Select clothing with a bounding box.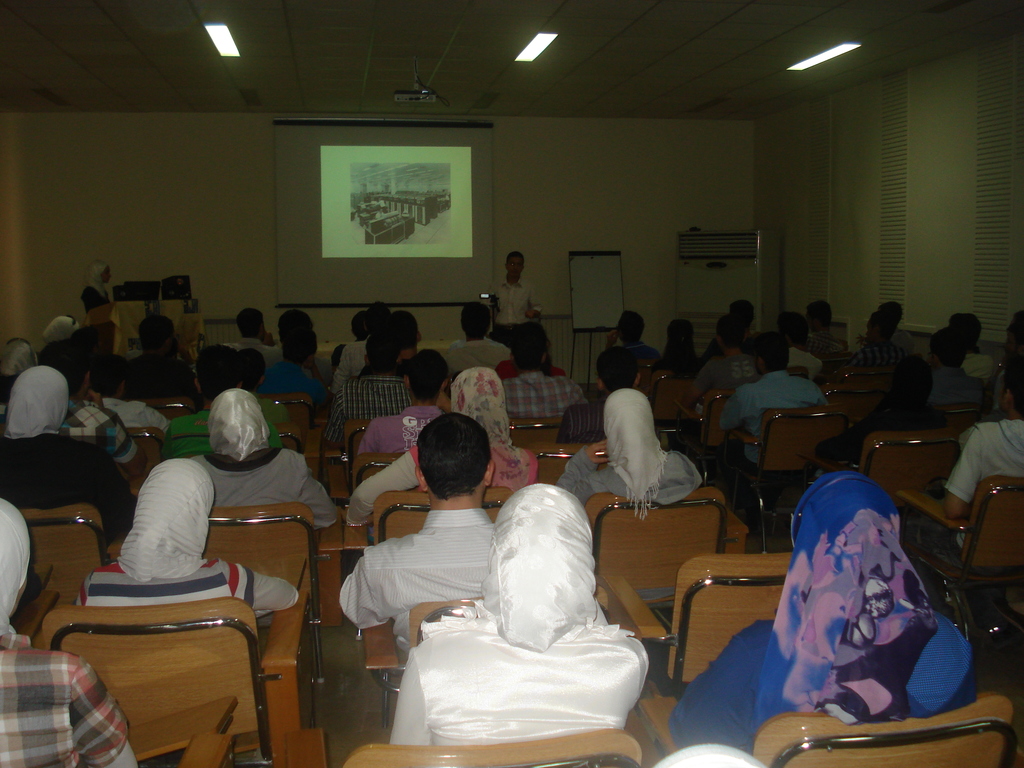
888:325:911:352.
